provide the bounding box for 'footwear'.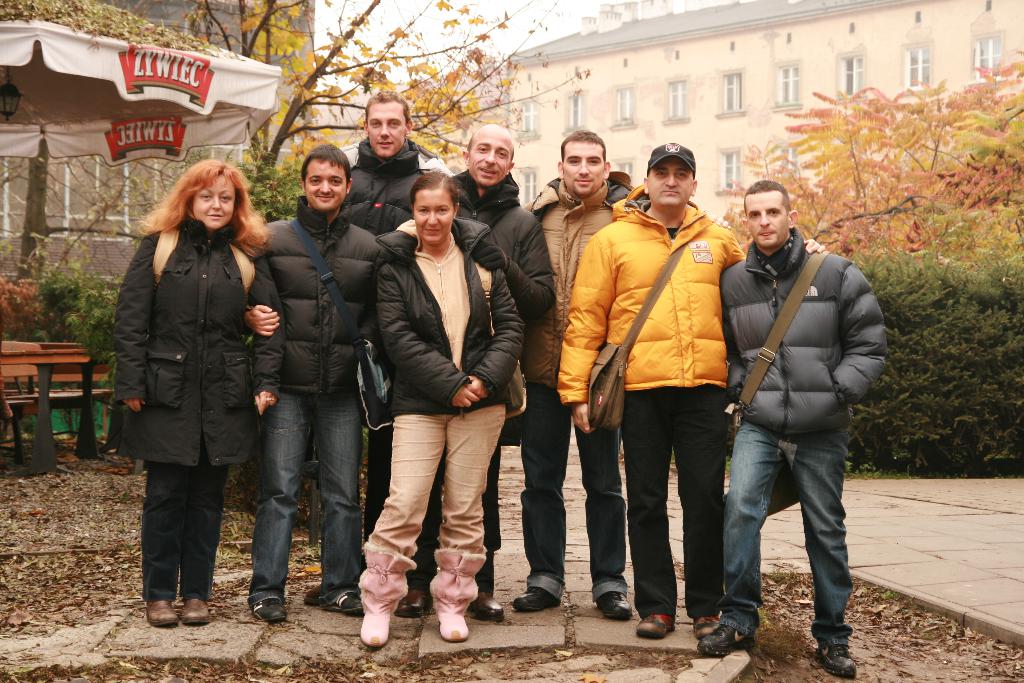
rect(633, 610, 683, 642).
